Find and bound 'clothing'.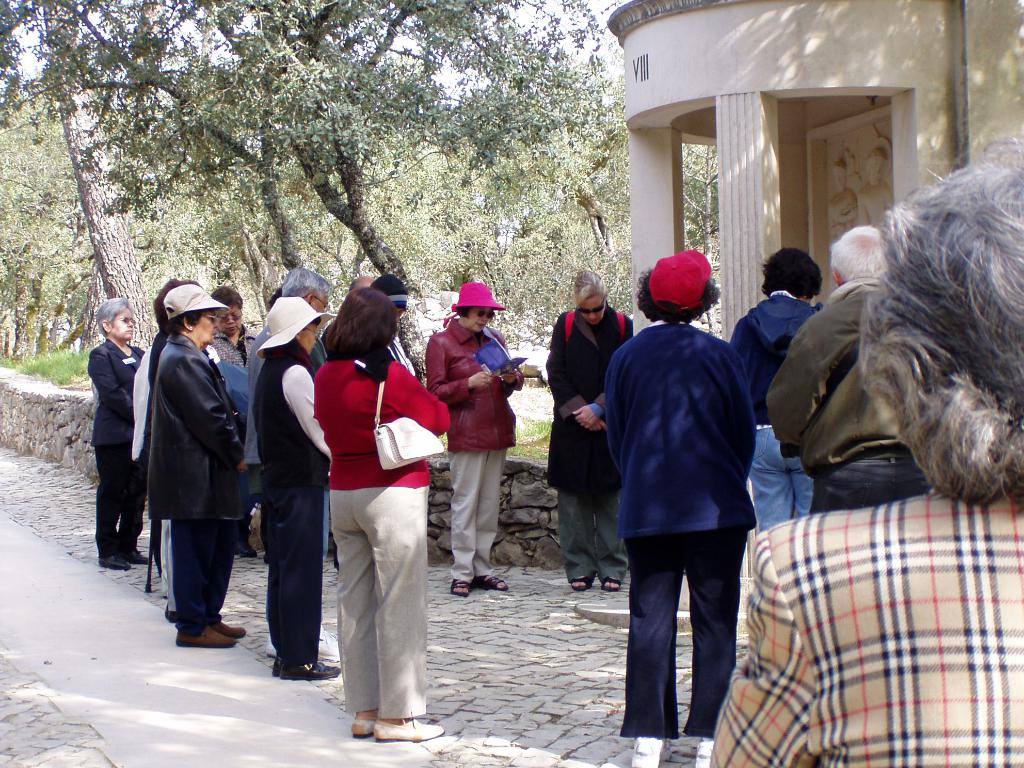
Bound: crop(546, 305, 639, 584).
